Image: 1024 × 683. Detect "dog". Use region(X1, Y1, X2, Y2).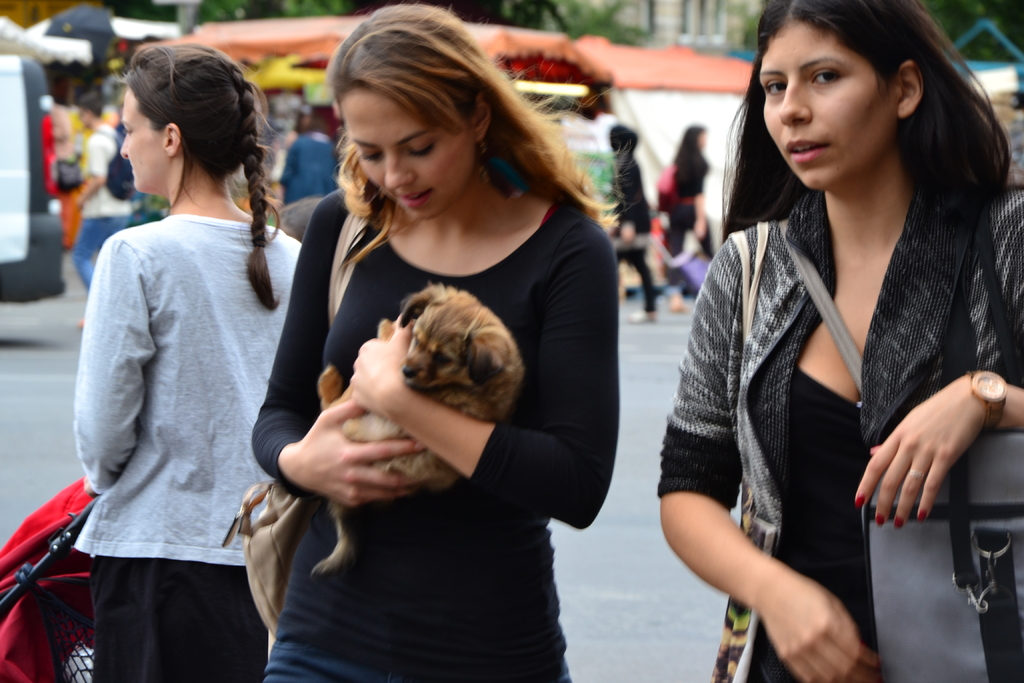
region(308, 279, 524, 579).
